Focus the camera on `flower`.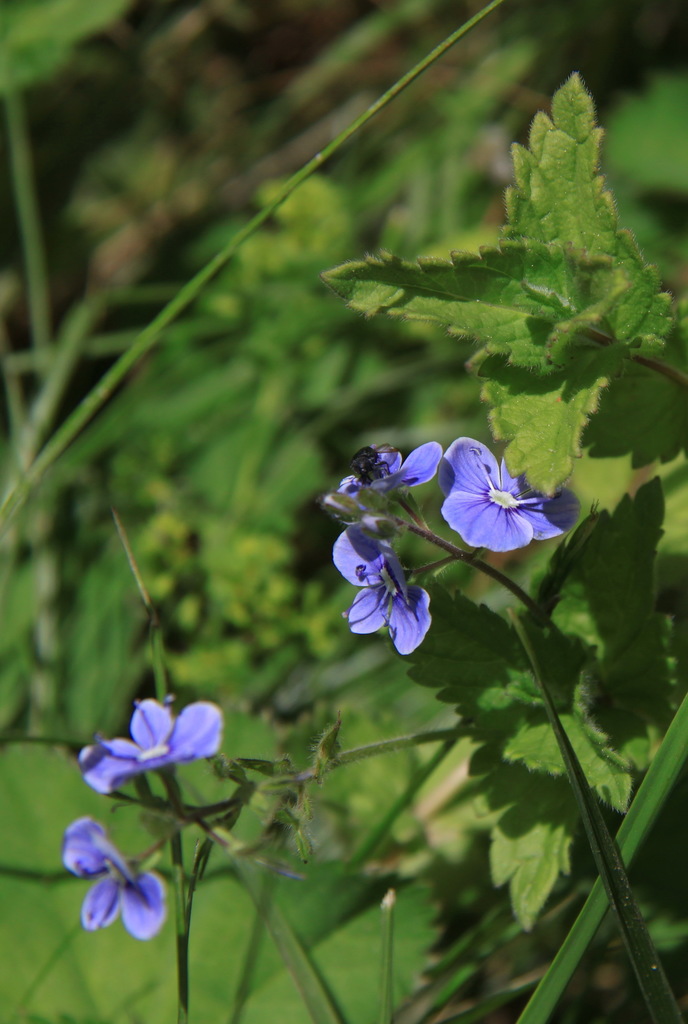
Focus region: {"left": 438, "top": 439, "right": 583, "bottom": 556}.
